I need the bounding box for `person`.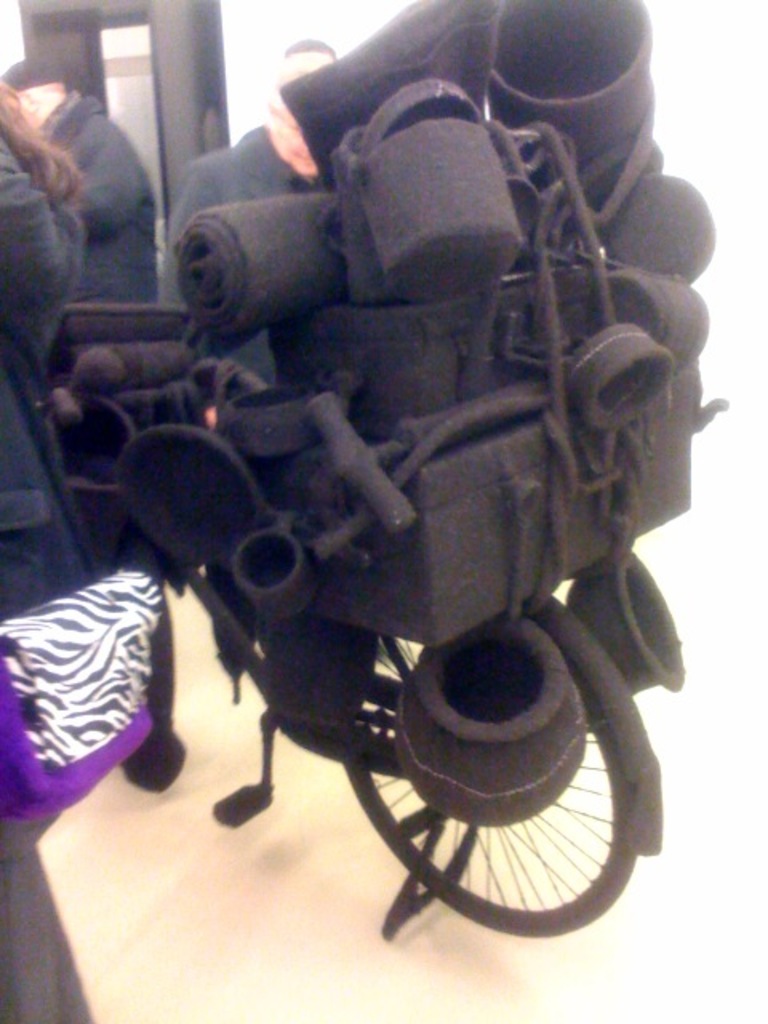
Here it is: [0,75,94,1022].
